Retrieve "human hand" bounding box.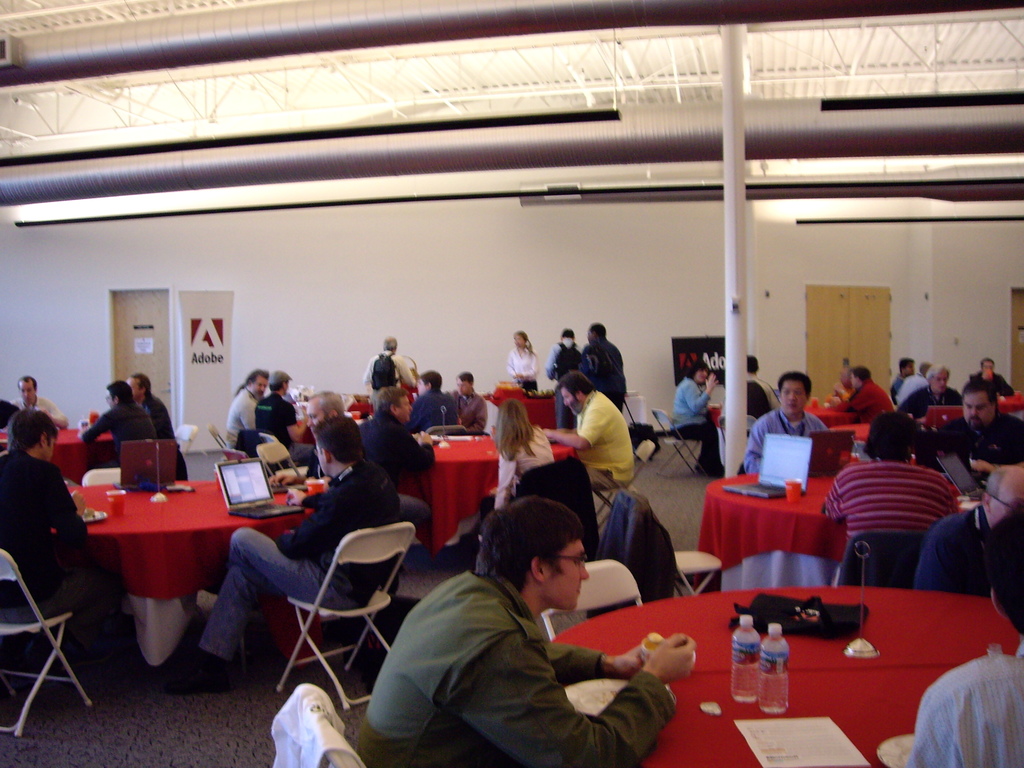
Bounding box: 68:490:85:519.
